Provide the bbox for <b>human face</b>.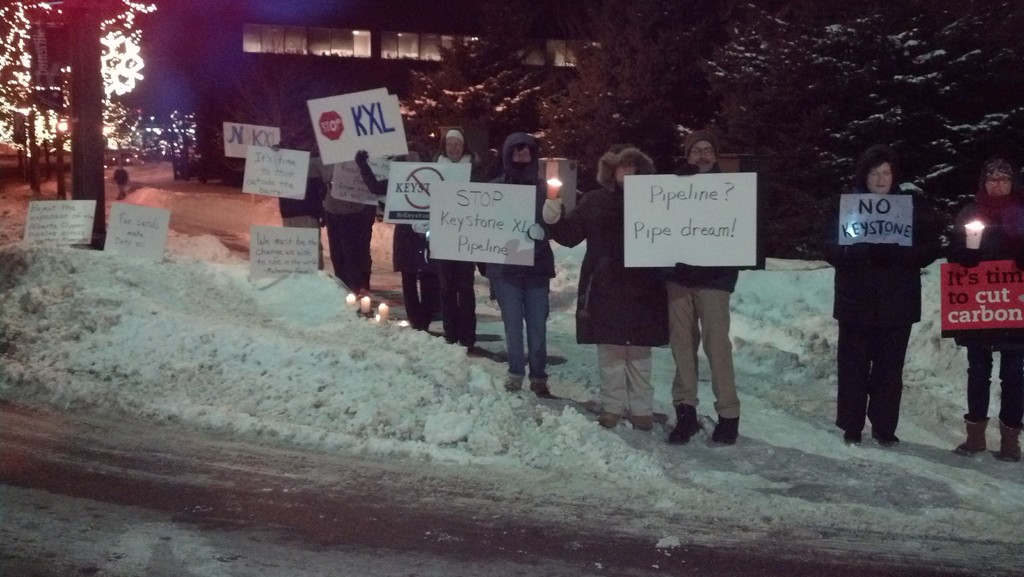
687,140,716,172.
